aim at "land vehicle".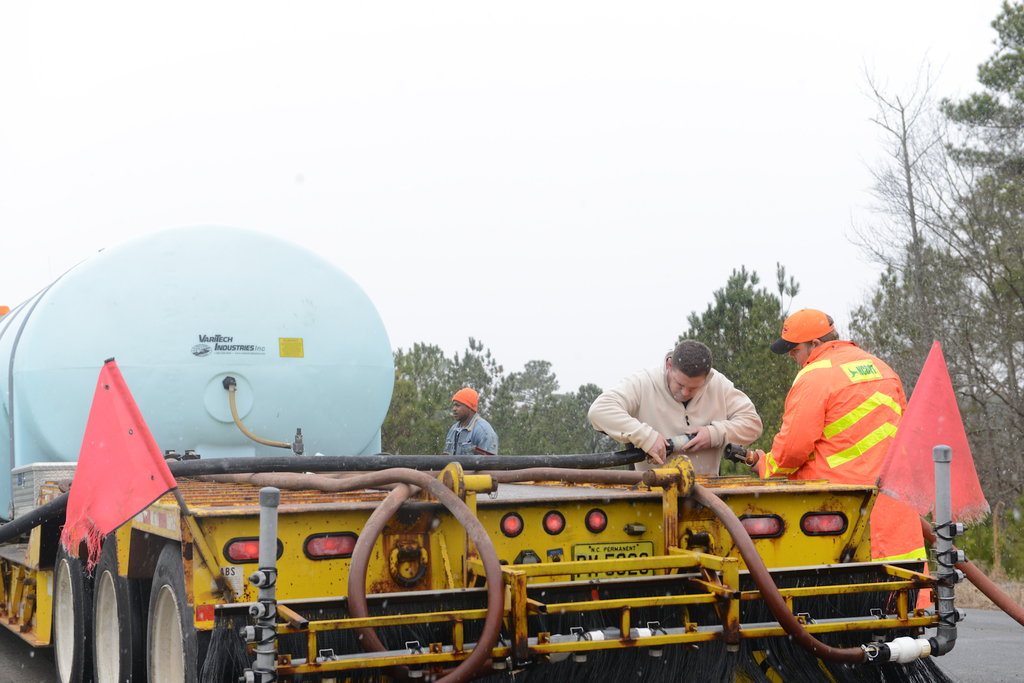
Aimed at pyautogui.locateOnScreen(0, 229, 966, 682).
